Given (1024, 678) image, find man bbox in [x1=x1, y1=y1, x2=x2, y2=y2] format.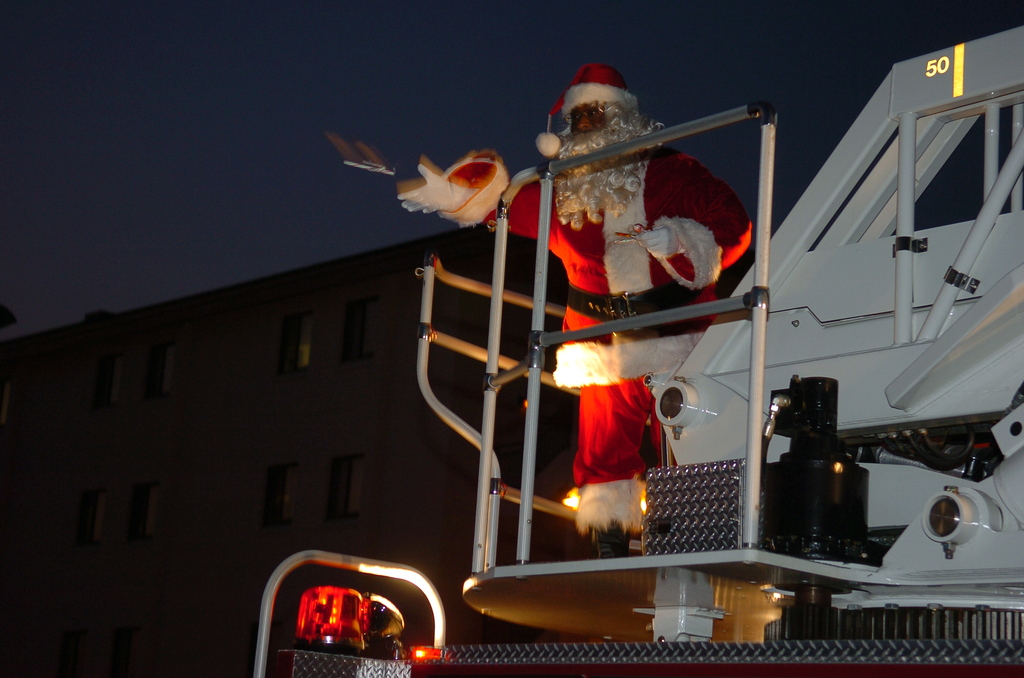
[x1=380, y1=67, x2=829, y2=598].
